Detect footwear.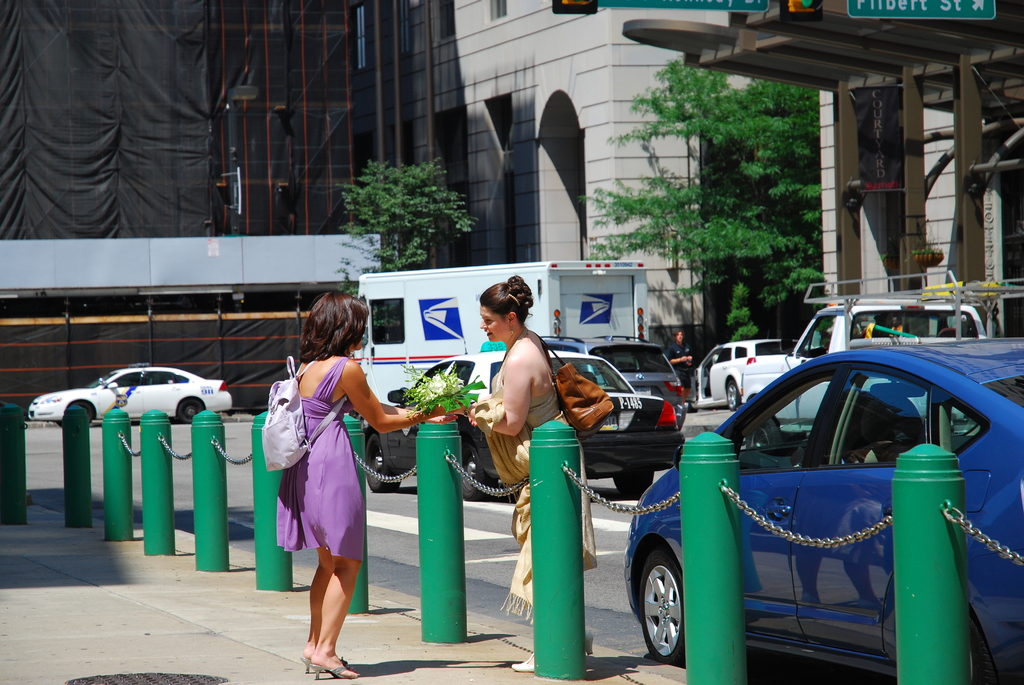
Detected at select_region(506, 653, 536, 673).
